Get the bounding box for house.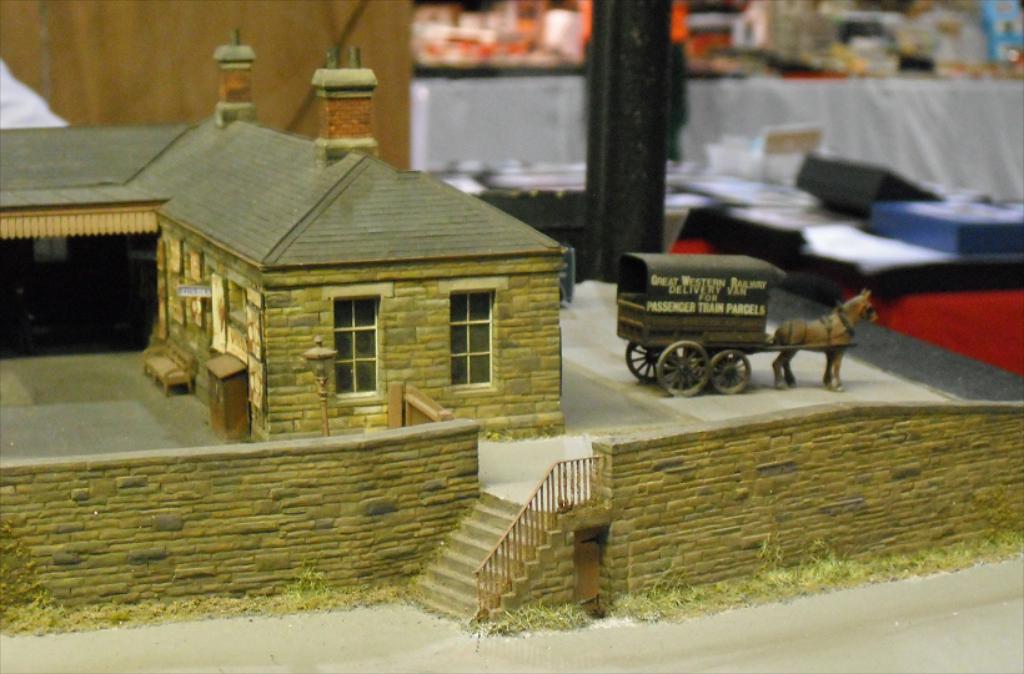
{"x1": 7, "y1": 0, "x2": 426, "y2": 183}.
